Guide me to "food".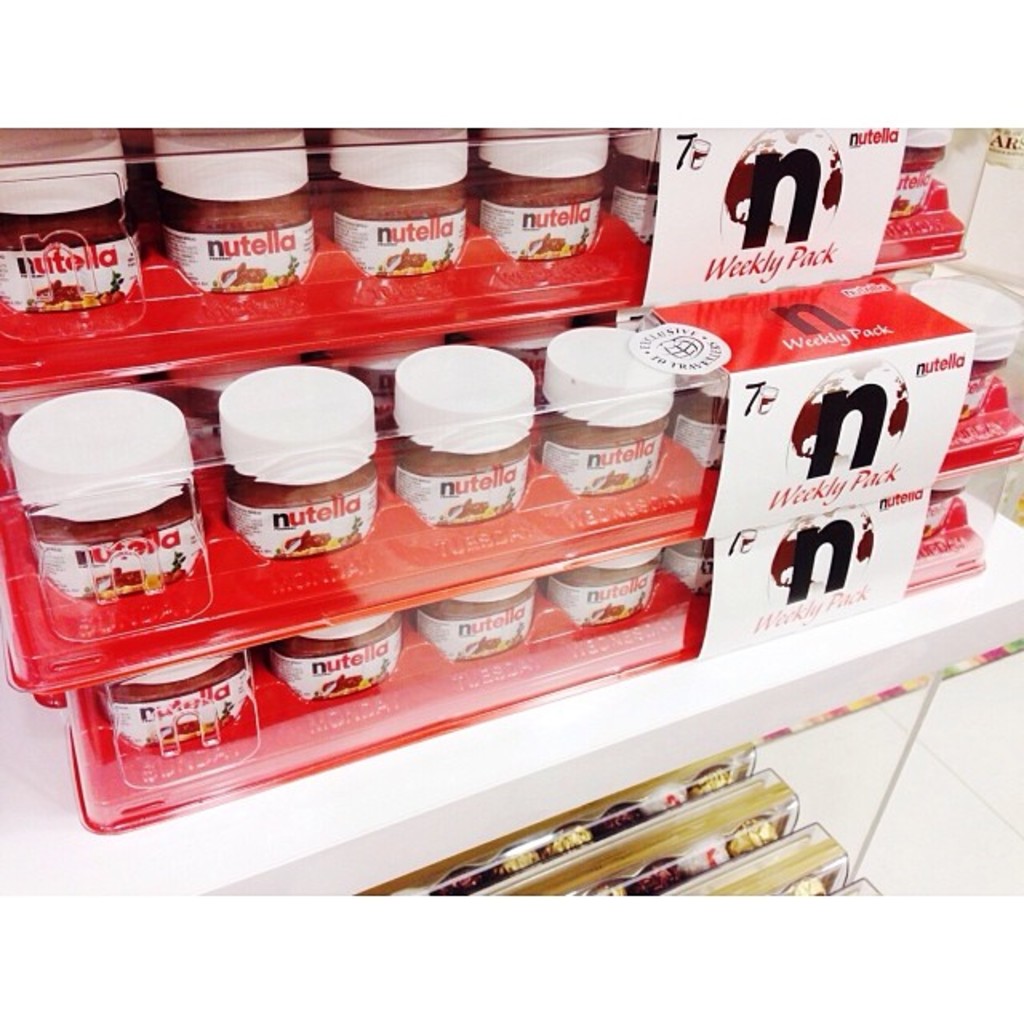
Guidance: left=390, top=334, right=536, bottom=509.
